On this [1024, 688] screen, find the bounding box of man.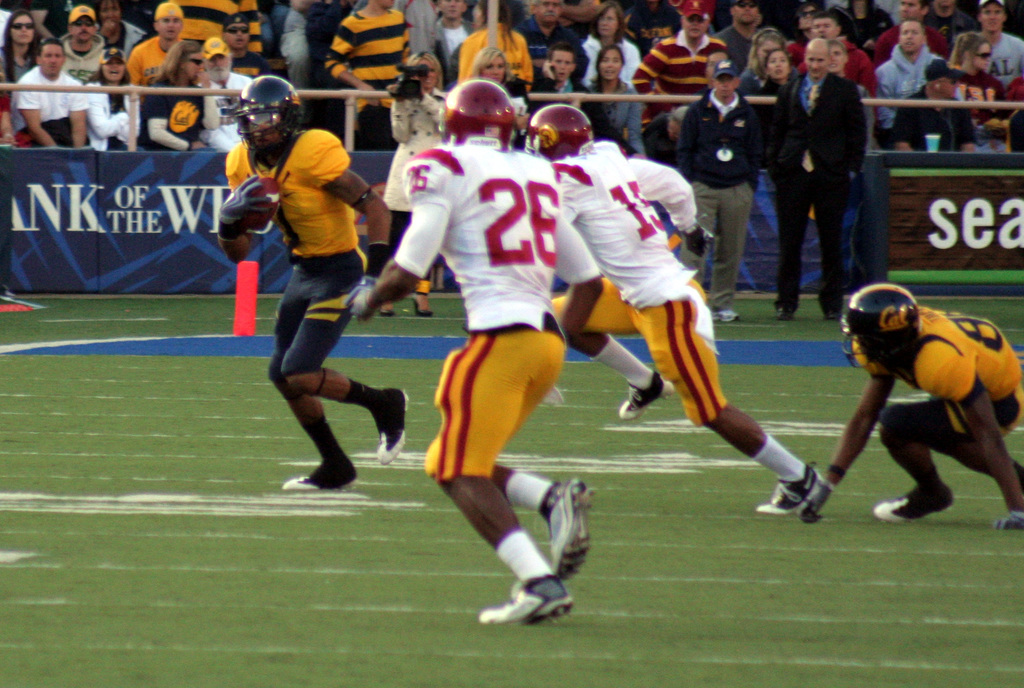
Bounding box: 894 61 974 152.
